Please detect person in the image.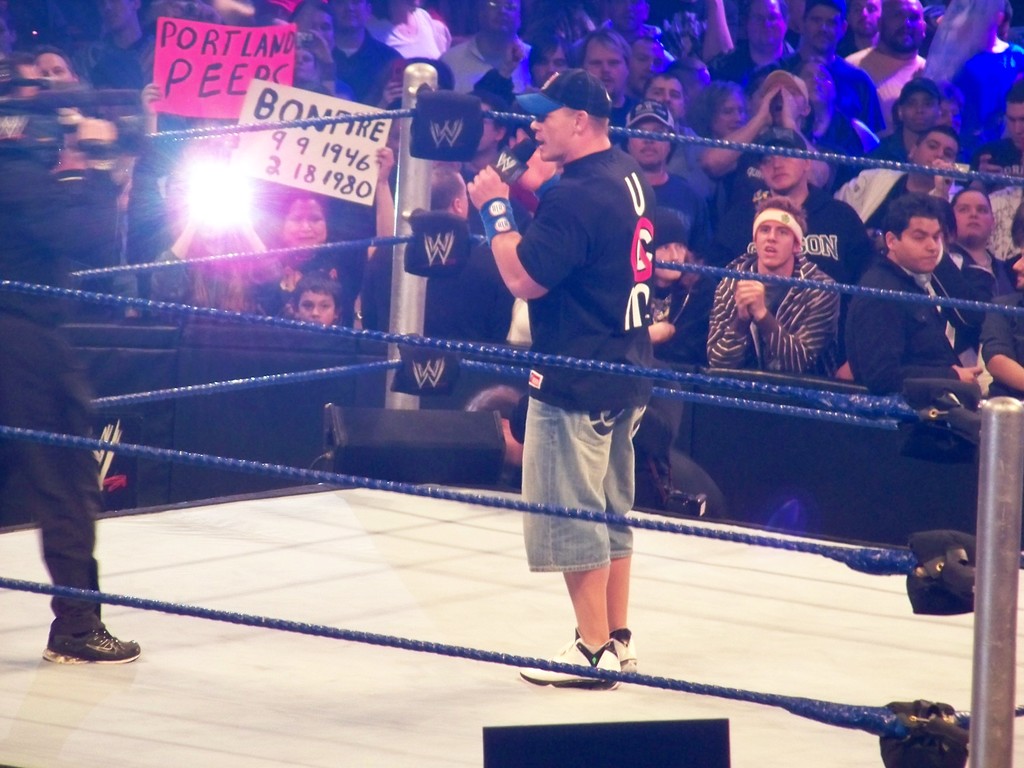
{"x1": 0, "y1": 64, "x2": 150, "y2": 647}.
